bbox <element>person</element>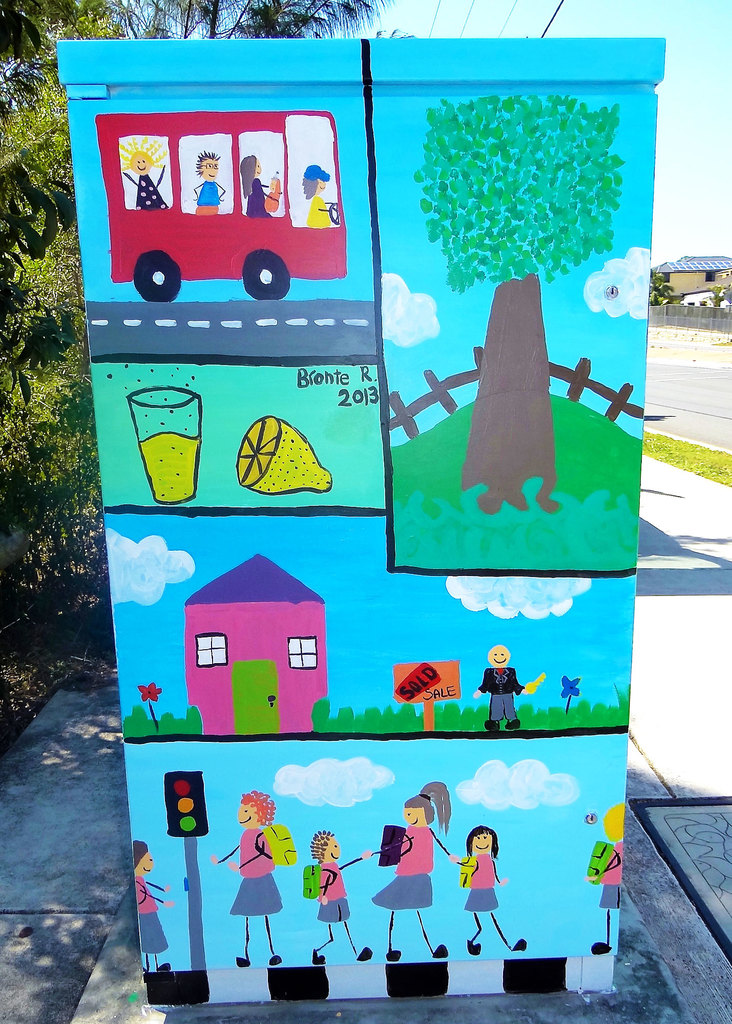
{"x1": 129, "y1": 840, "x2": 178, "y2": 973}
